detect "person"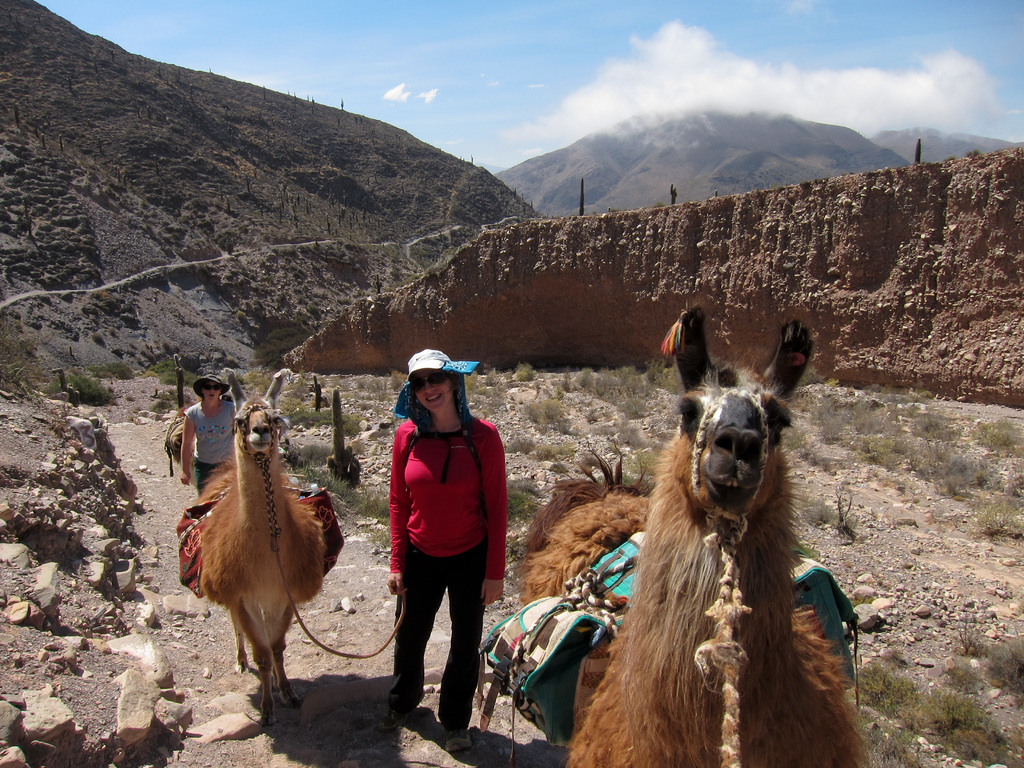
Rect(383, 346, 514, 748)
